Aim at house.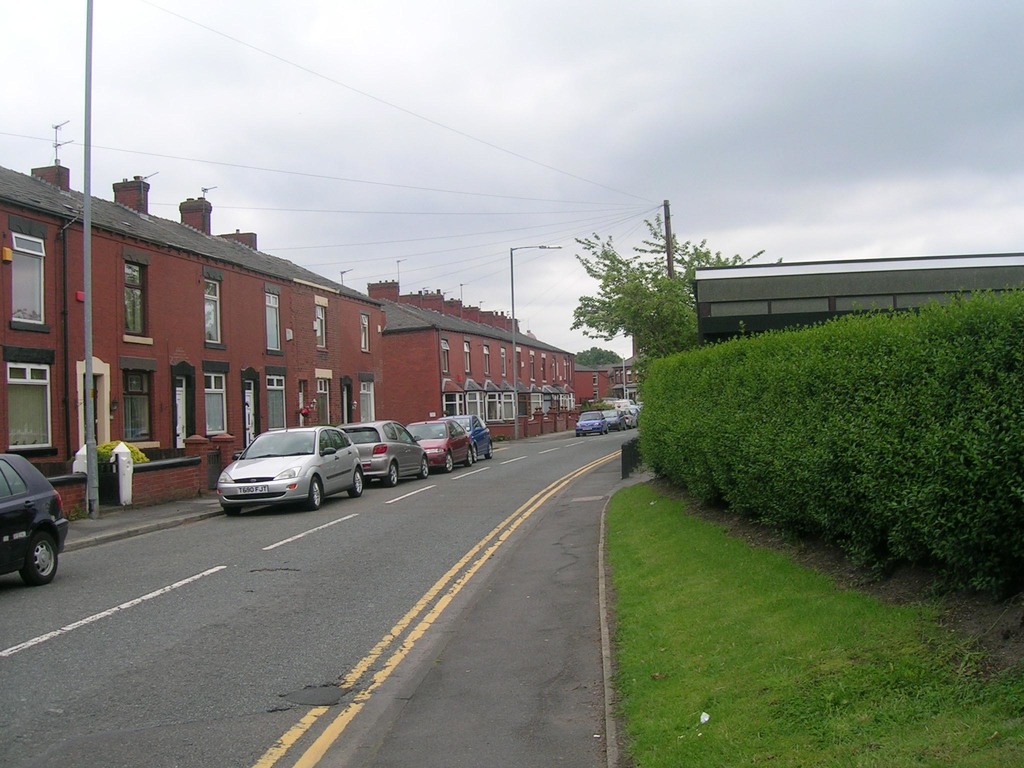
Aimed at 383:297:576:457.
